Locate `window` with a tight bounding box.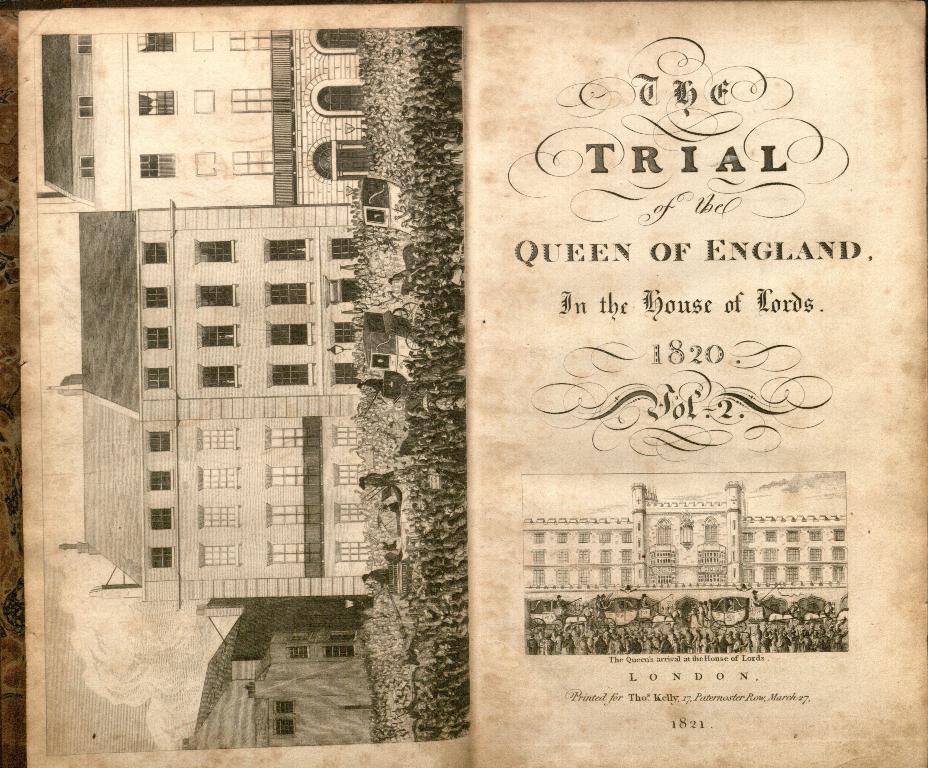
box(742, 565, 758, 582).
